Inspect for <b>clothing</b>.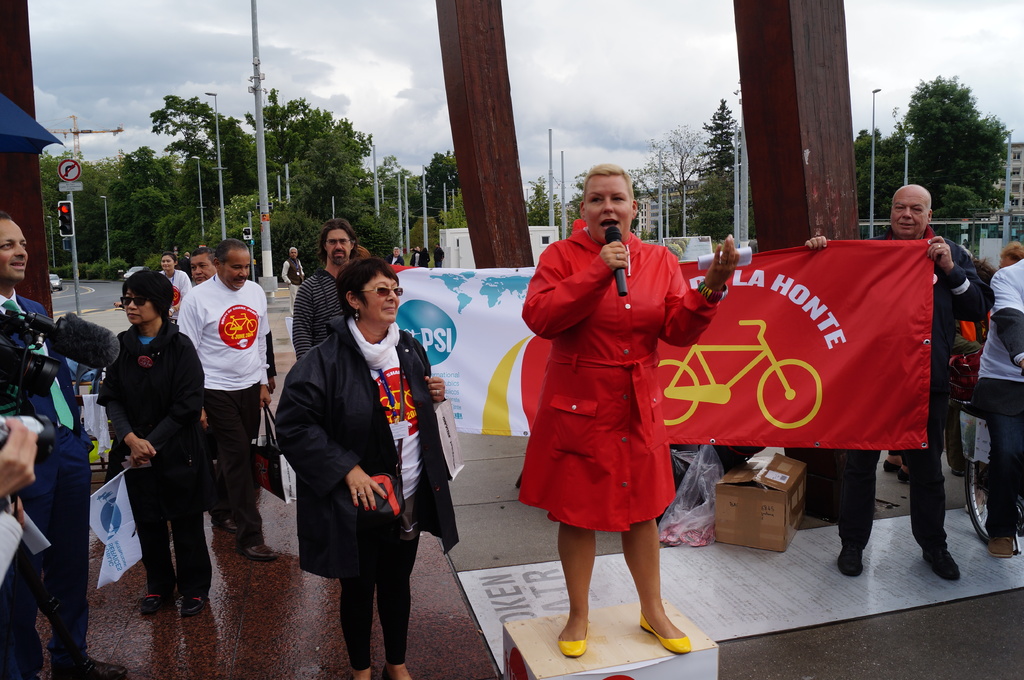
Inspection: pyautogui.locateOnScreen(0, 283, 106, 679).
